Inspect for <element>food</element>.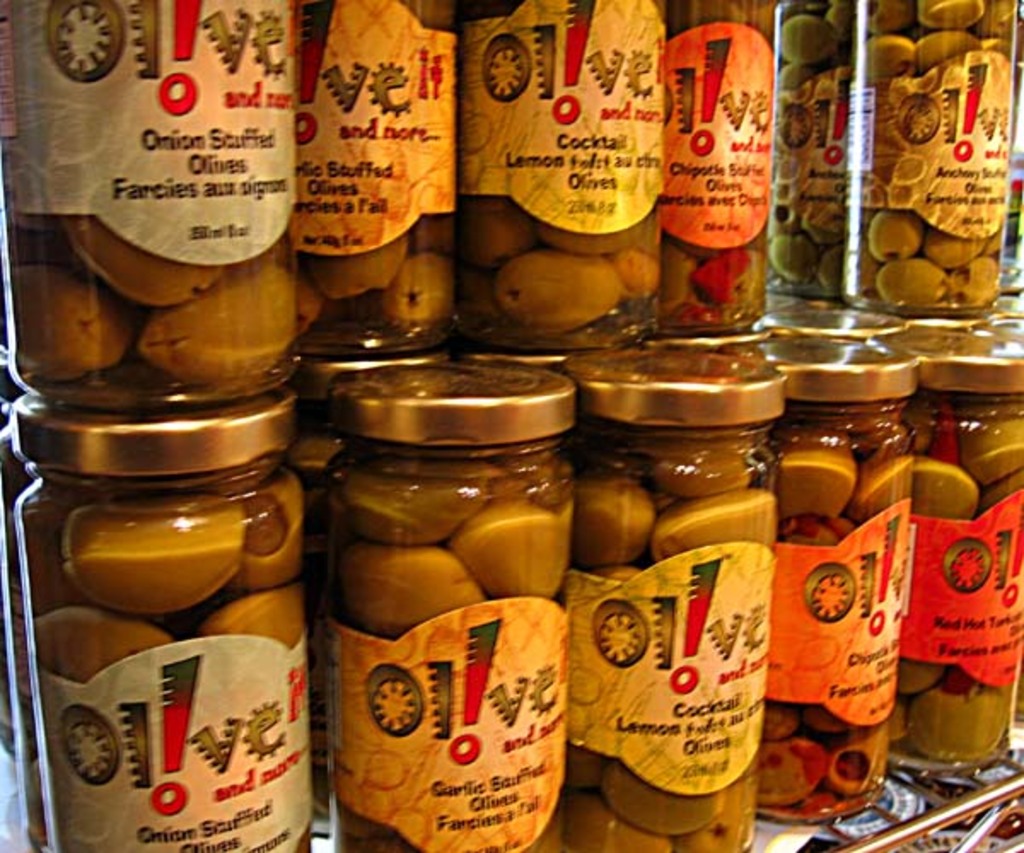
Inspection: Rect(131, 252, 300, 389).
